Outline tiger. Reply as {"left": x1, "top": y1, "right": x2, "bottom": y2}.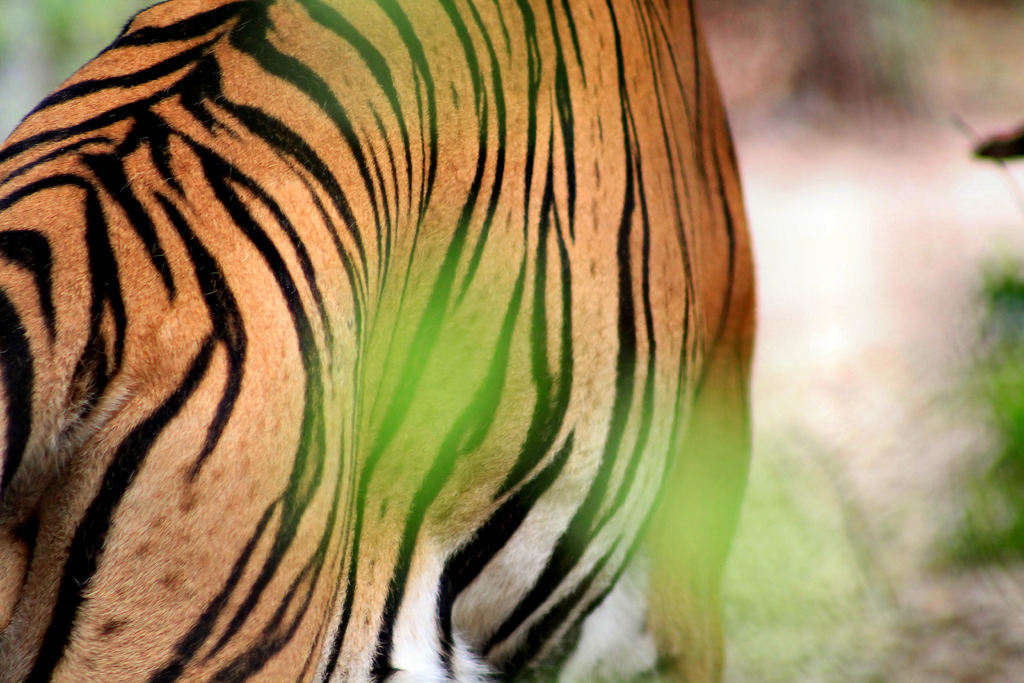
{"left": 0, "top": 0, "right": 760, "bottom": 682}.
